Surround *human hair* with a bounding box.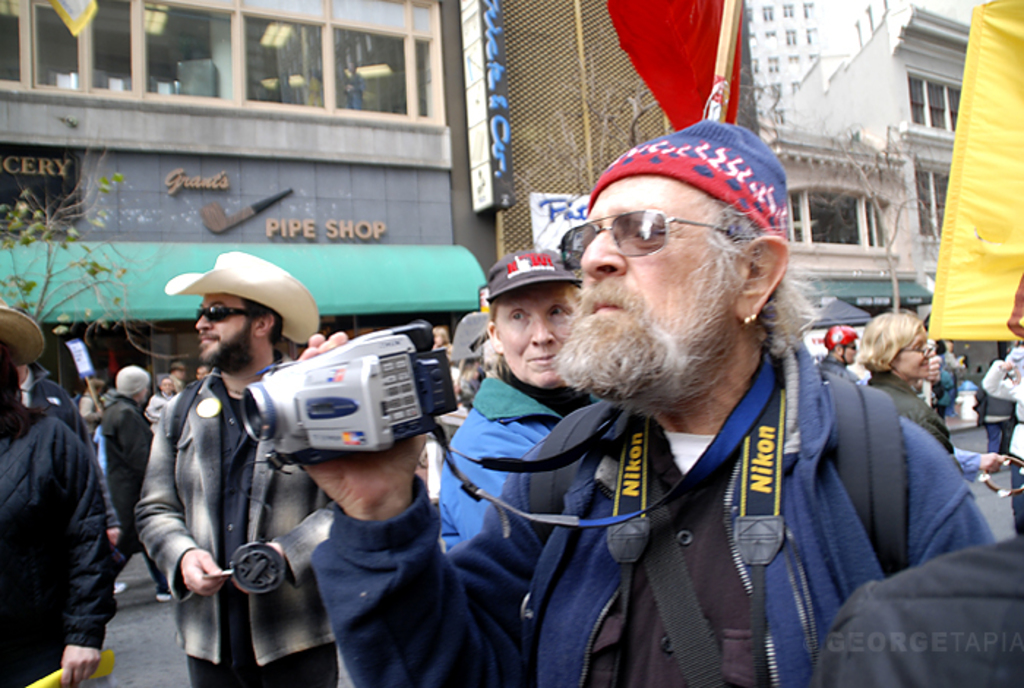
left=161, top=376, right=181, bottom=395.
